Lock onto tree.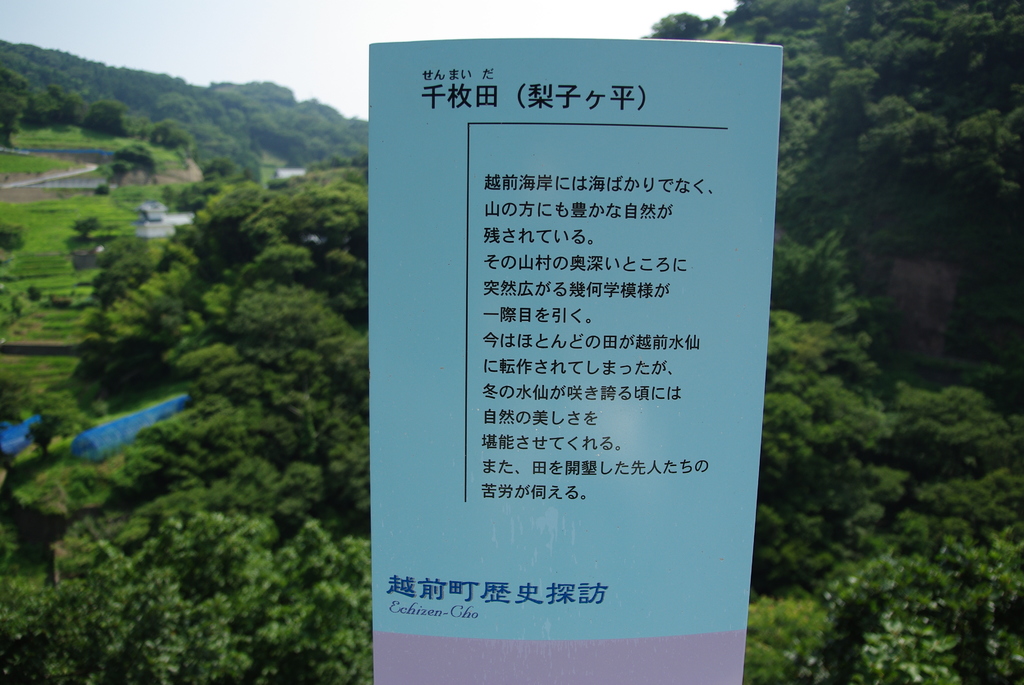
Locked: [275, 405, 392, 512].
